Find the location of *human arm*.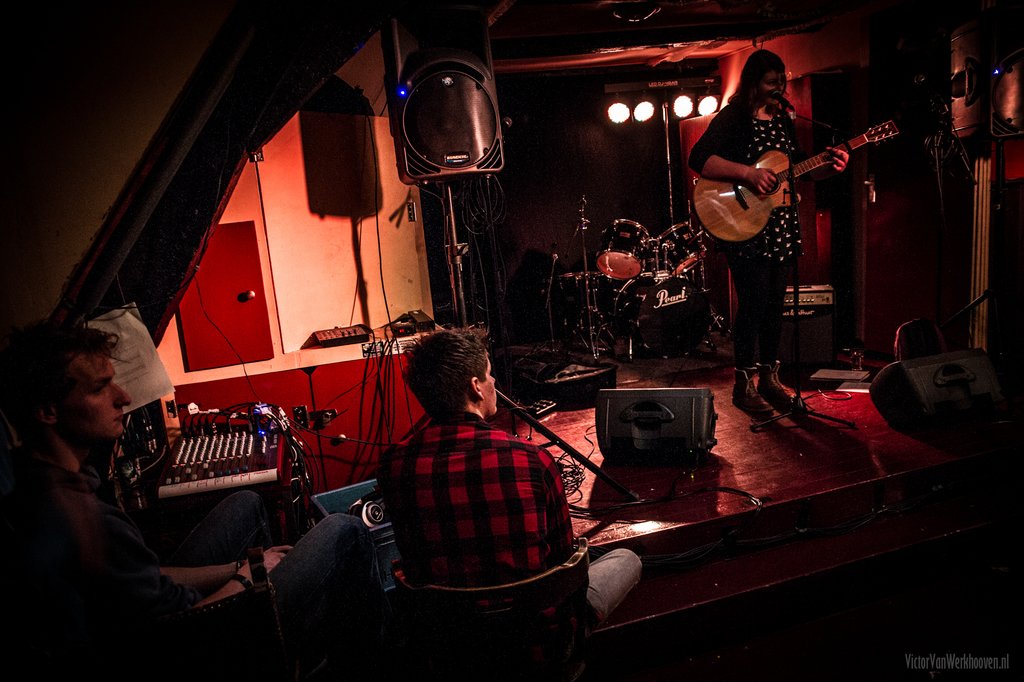
Location: <region>539, 447, 577, 567</region>.
